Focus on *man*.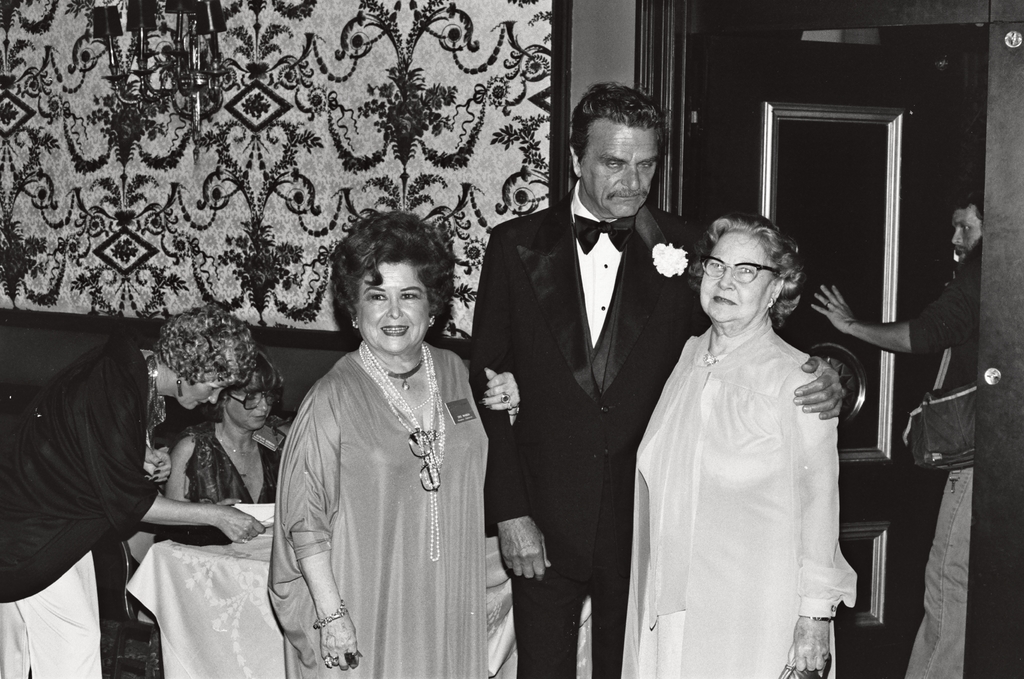
Focused at [x1=472, y1=77, x2=850, y2=673].
